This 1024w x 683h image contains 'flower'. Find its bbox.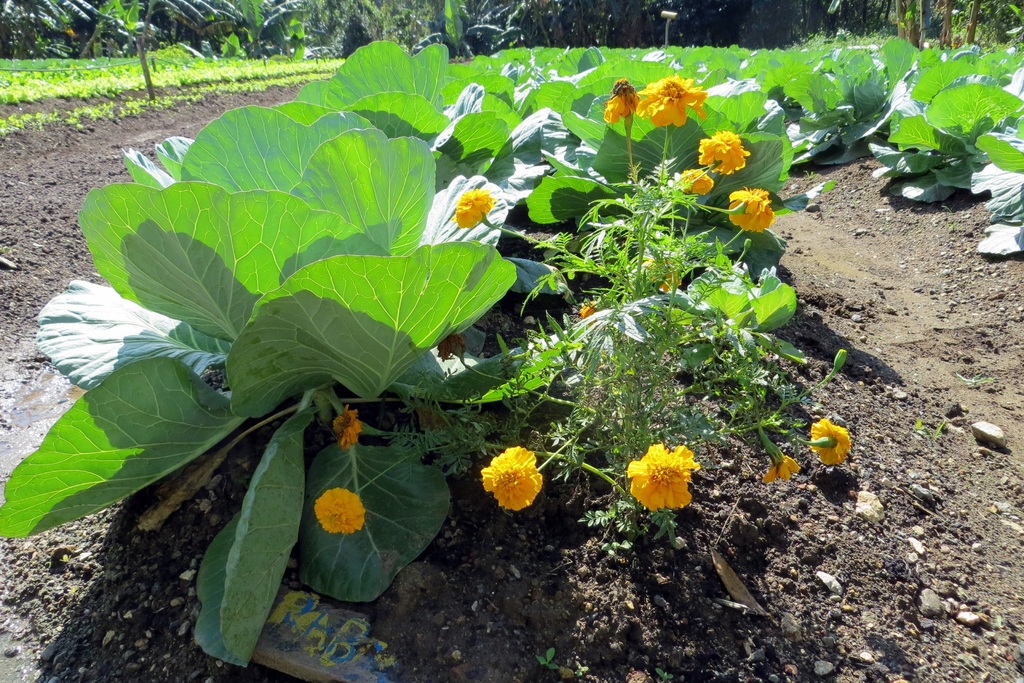
box=[456, 188, 493, 233].
